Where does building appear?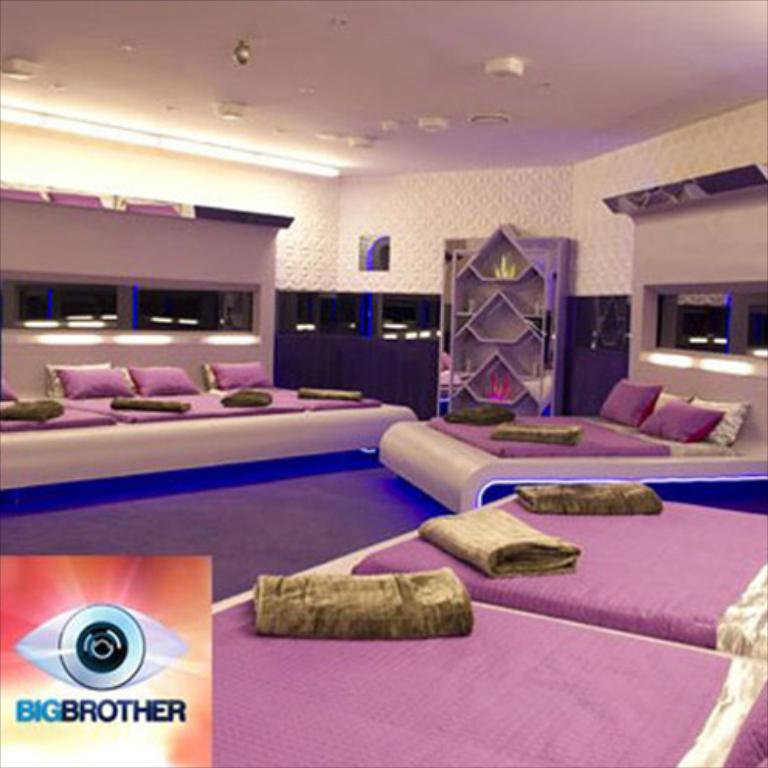
Appears at left=0, top=0, right=766, bottom=766.
